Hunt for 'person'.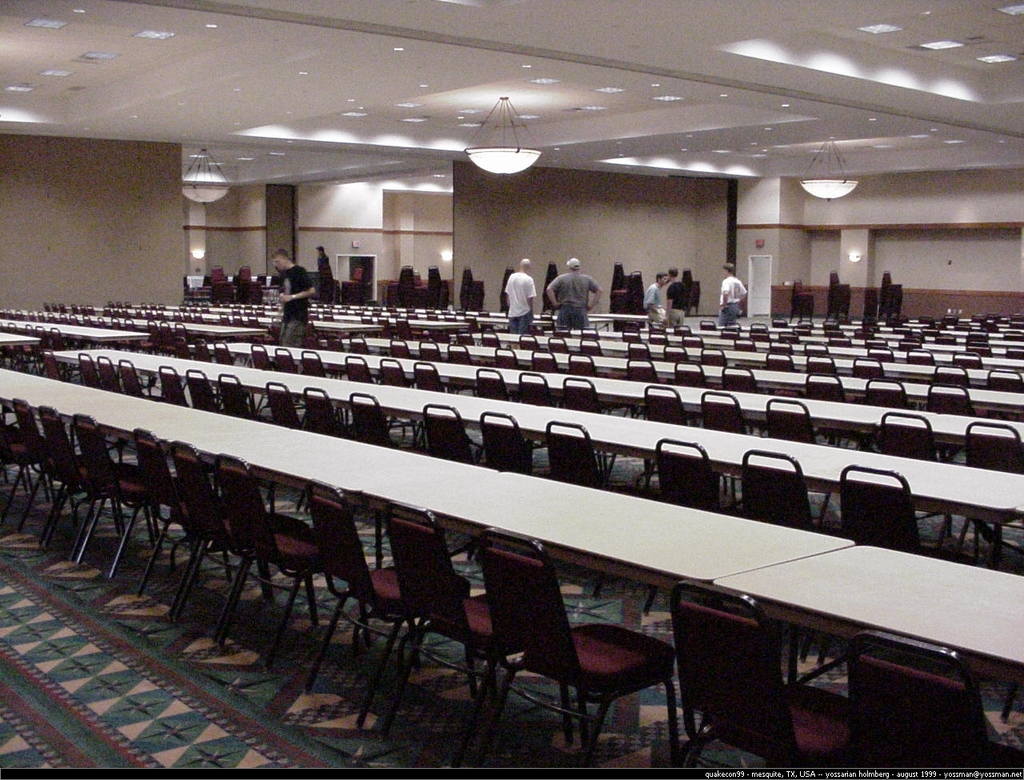
Hunted down at [542,255,605,327].
